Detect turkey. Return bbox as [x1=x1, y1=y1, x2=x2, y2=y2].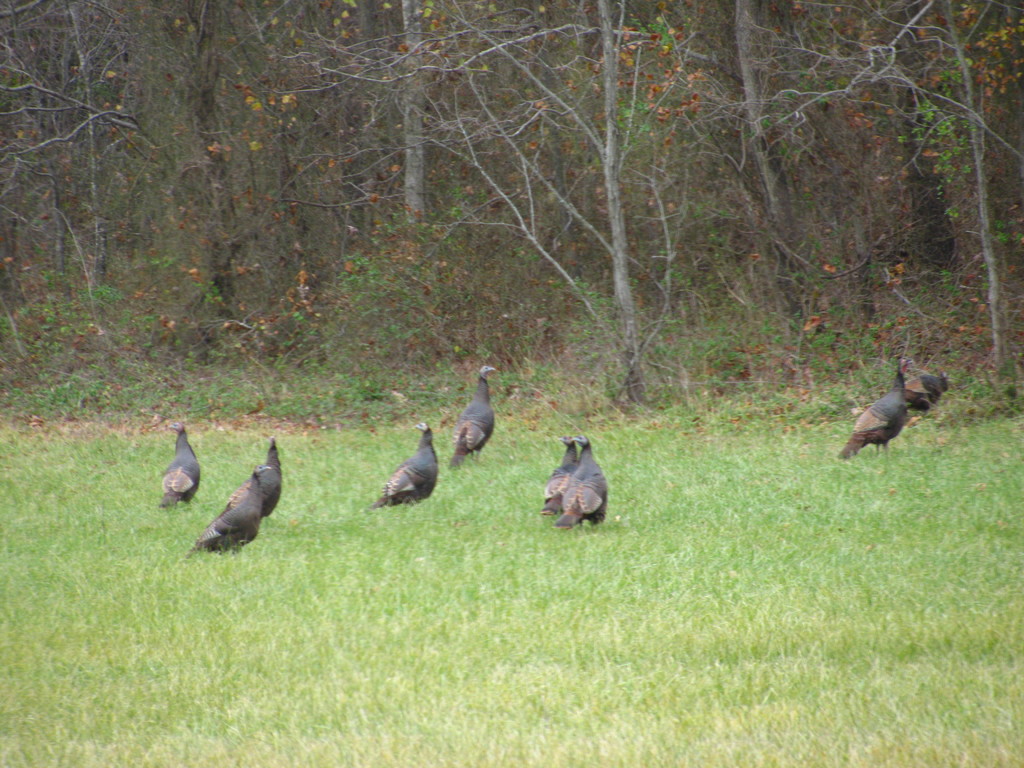
[x1=839, y1=351, x2=906, y2=460].
